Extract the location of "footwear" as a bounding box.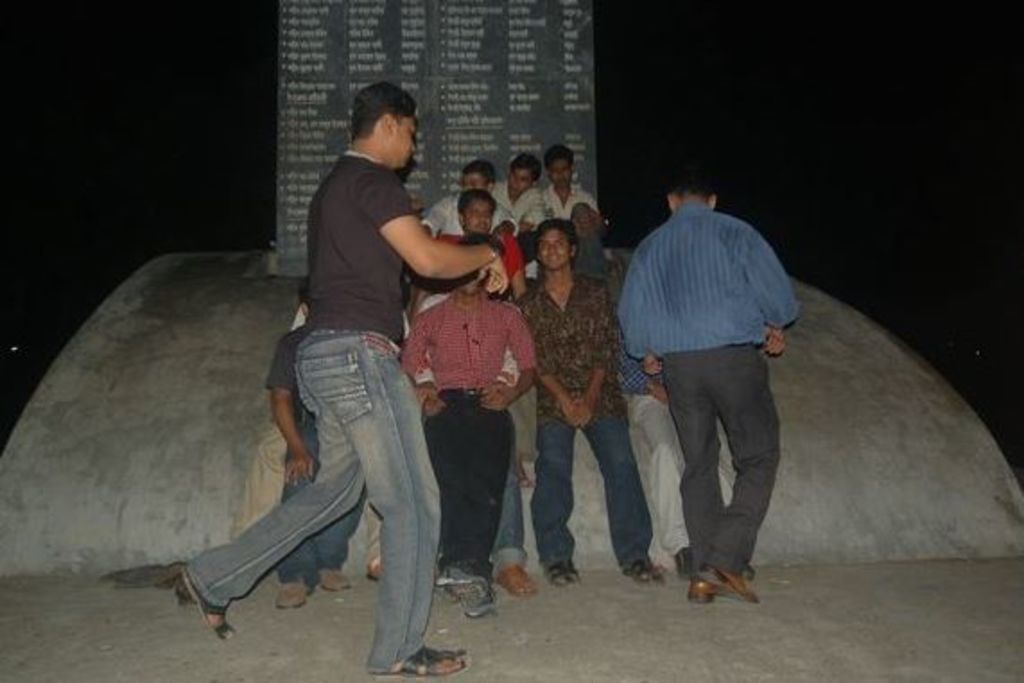
bbox=[545, 556, 581, 583].
